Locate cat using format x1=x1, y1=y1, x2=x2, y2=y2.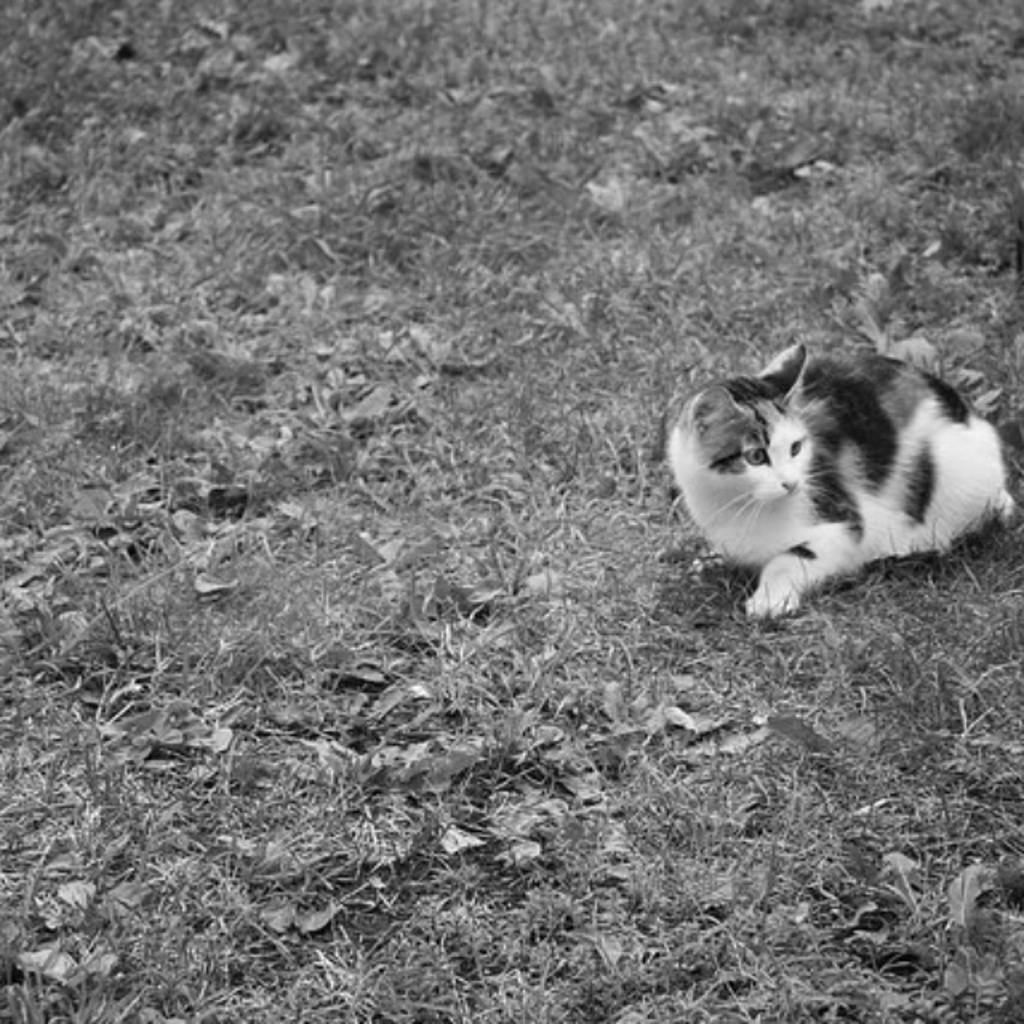
x1=675, y1=330, x2=1005, y2=618.
